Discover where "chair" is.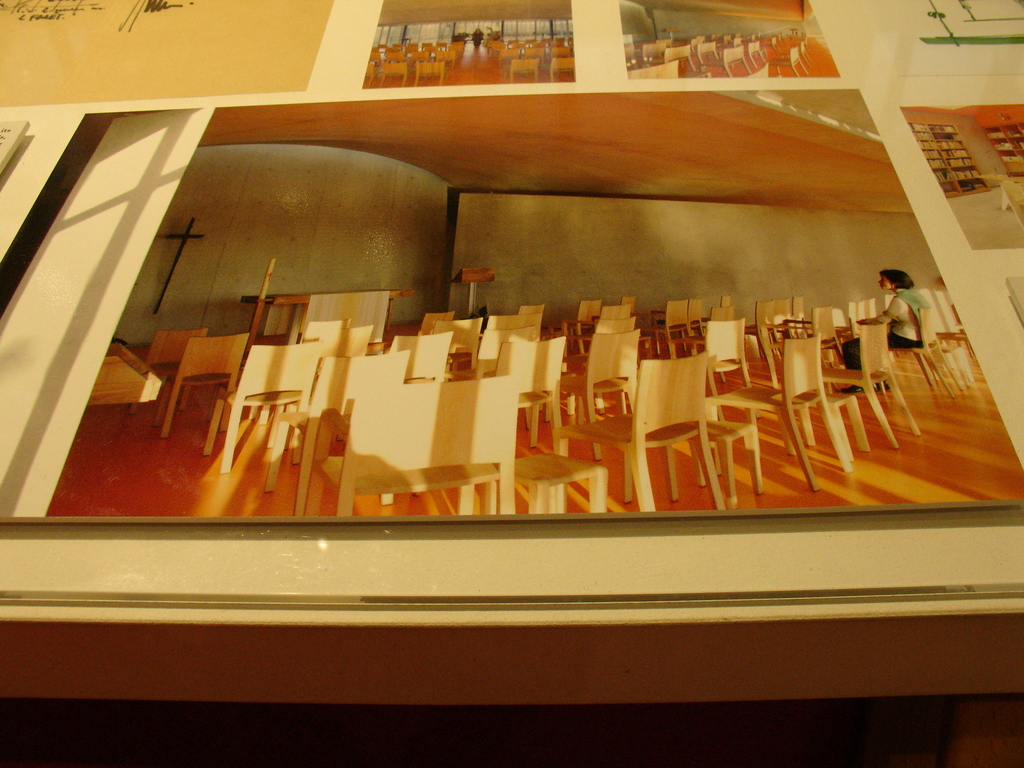
Discovered at 553, 358, 732, 516.
